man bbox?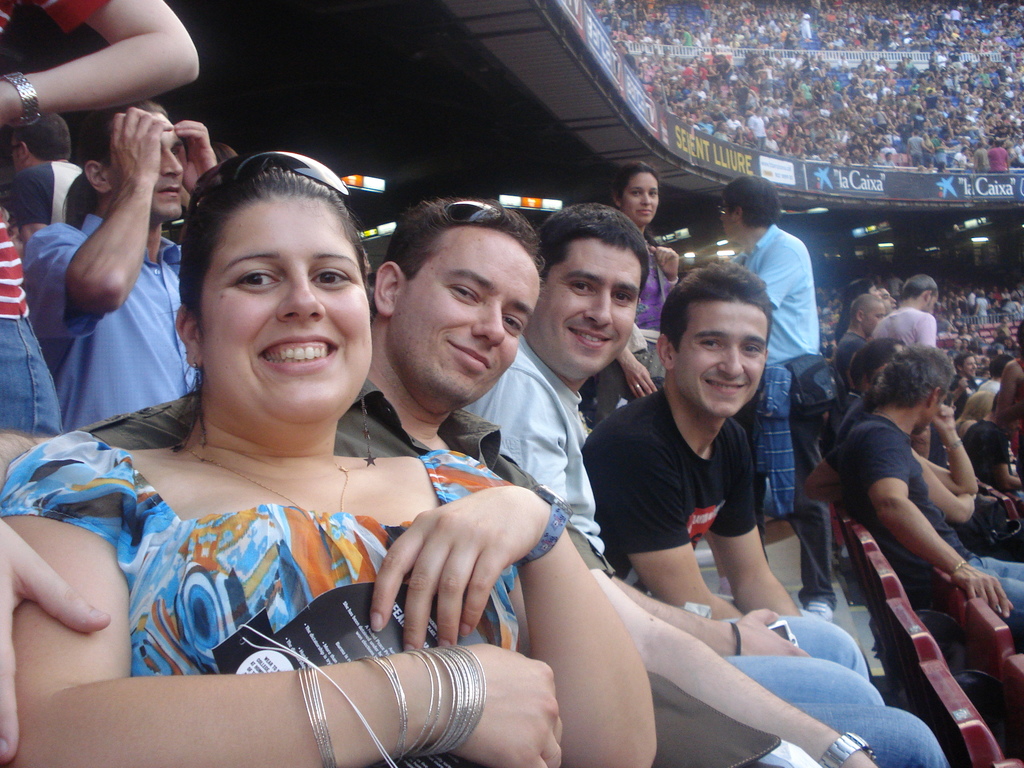
left=835, top=298, right=877, bottom=364
